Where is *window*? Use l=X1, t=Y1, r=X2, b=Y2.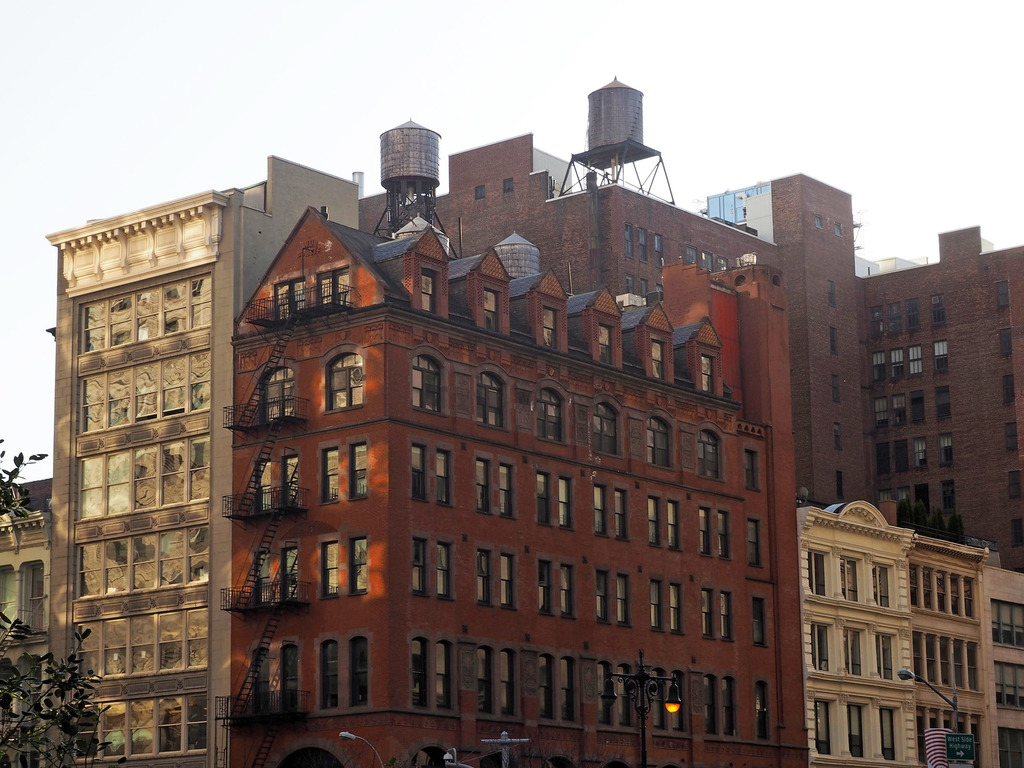
l=241, t=639, r=305, b=736.
